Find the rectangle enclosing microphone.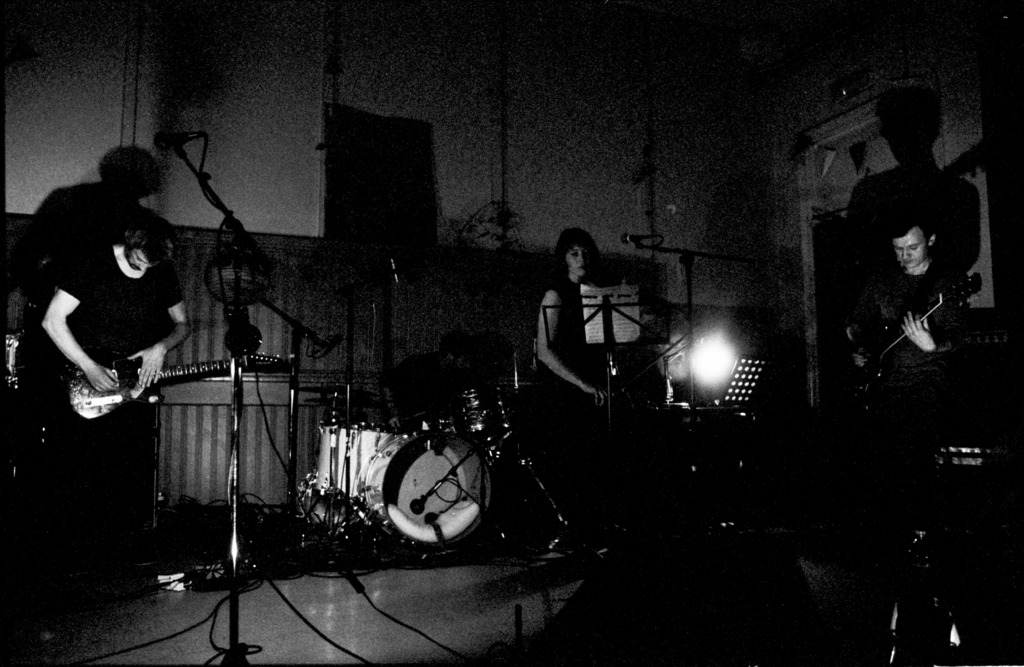
box(155, 131, 202, 141).
